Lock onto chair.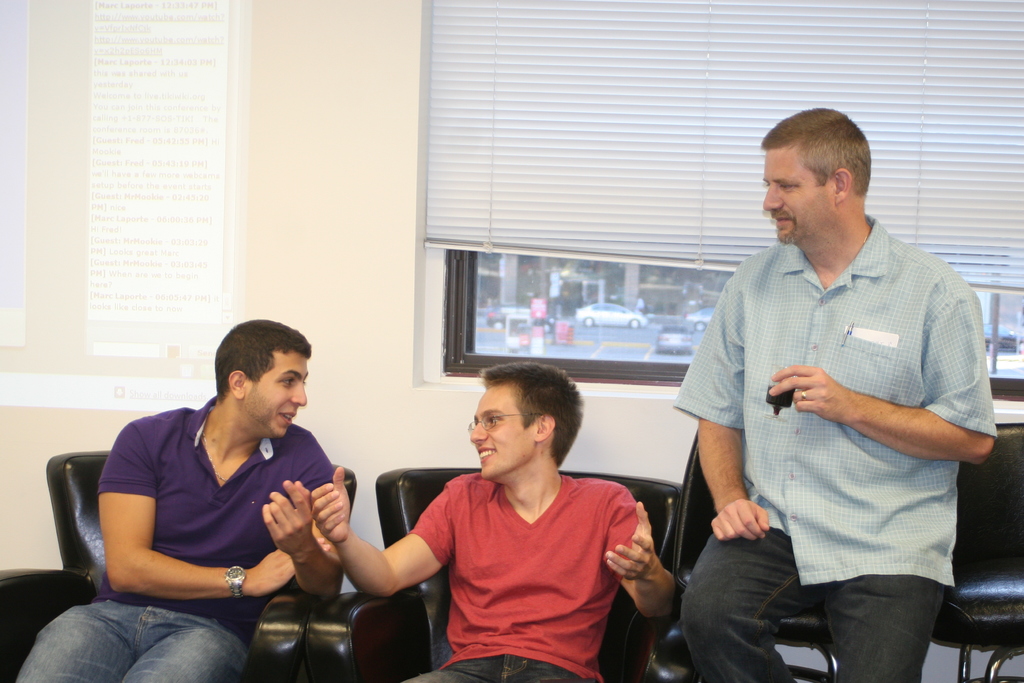
Locked: x1=931, y1=420, x2=1023, y2=682.
